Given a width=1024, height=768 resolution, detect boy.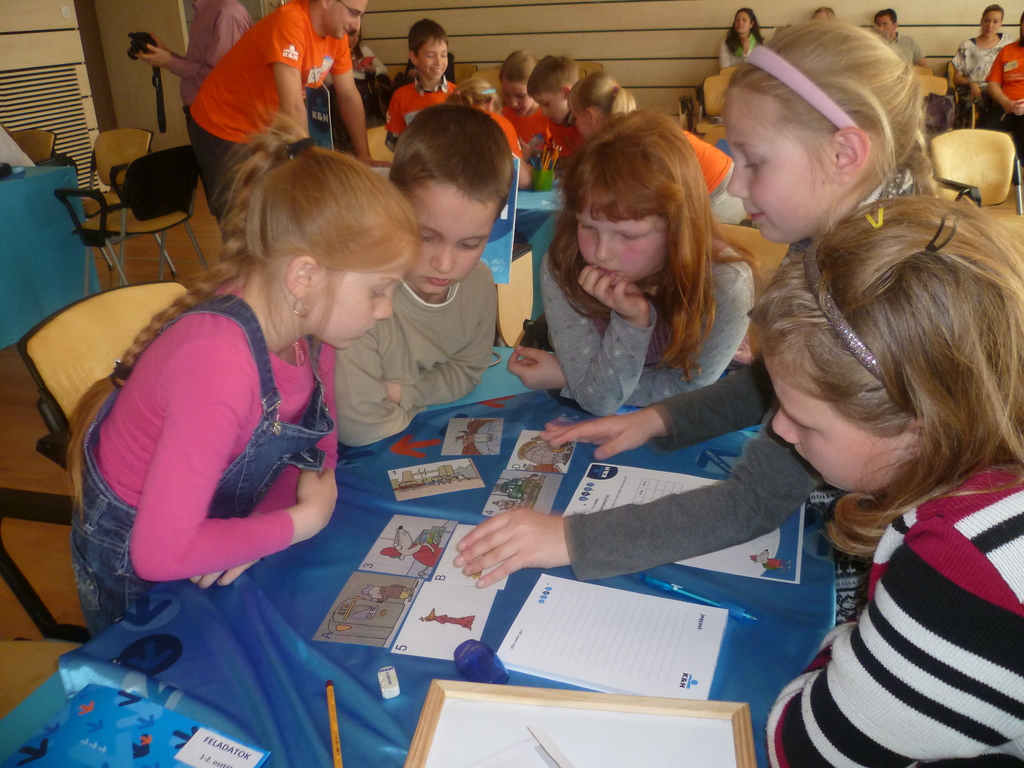
[382, 13, 472, 152].
